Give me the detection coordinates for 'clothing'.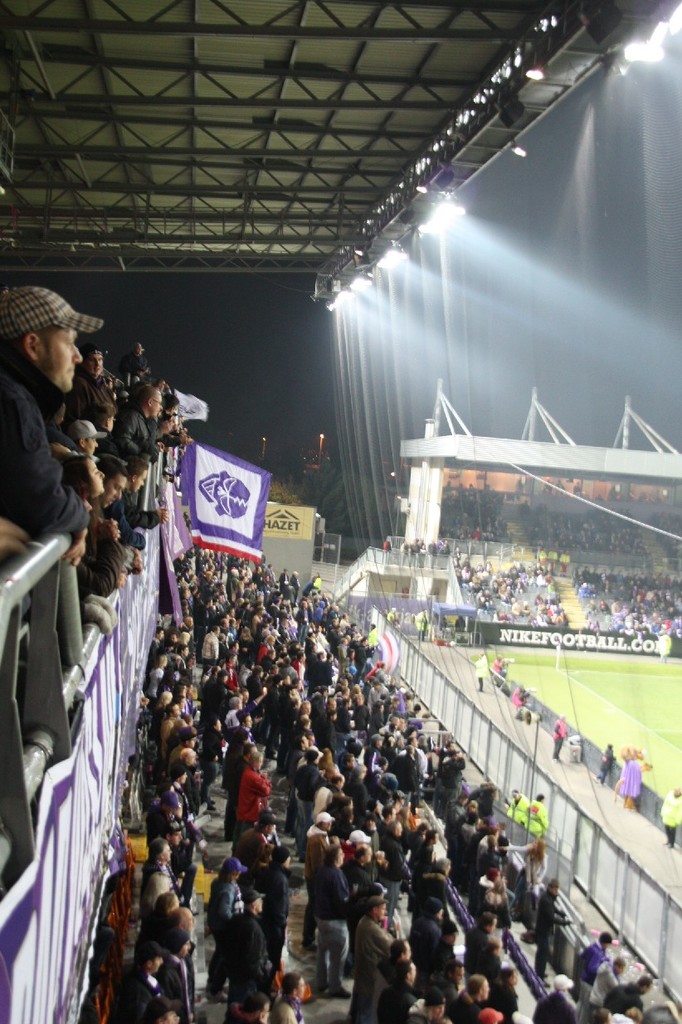
<bbox>348, 910, 391, 1012</bbox>.
